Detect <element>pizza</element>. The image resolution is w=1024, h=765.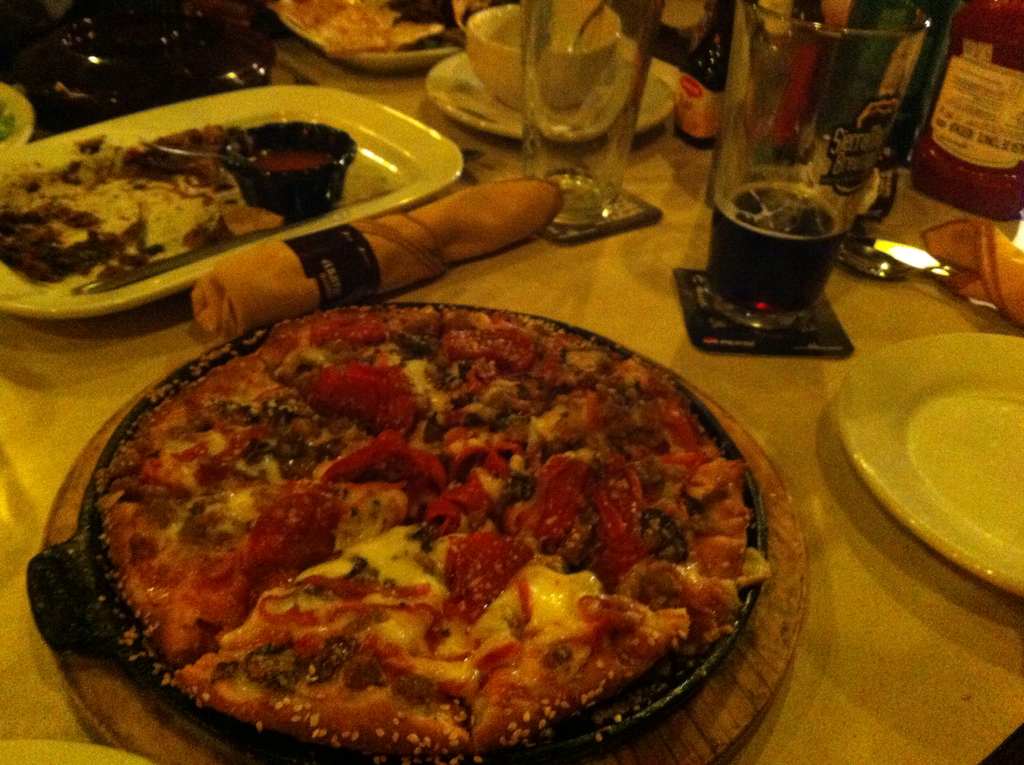
x1=106, y1=302, x2=772, y2=759.
